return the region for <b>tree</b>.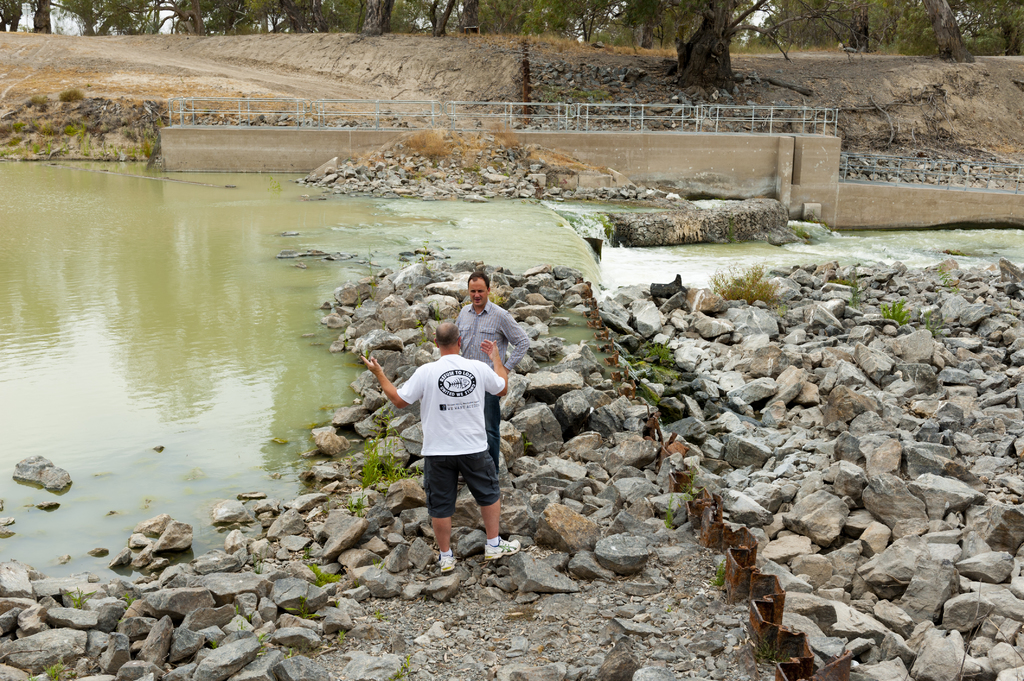
l=668, t=0, r=790, b=93.
